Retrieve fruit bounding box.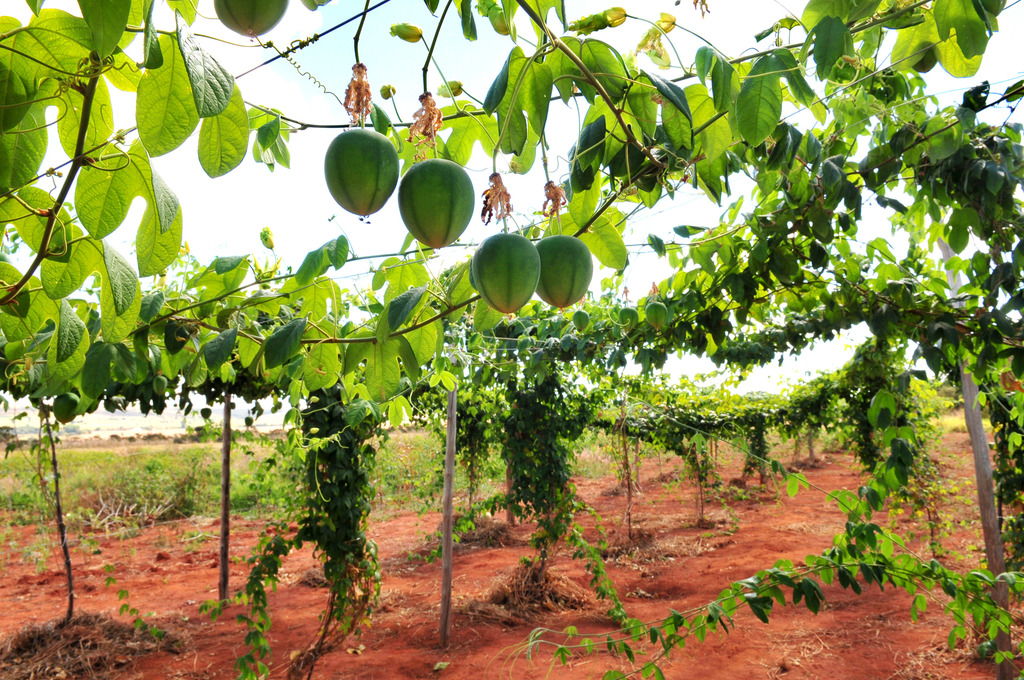
Bounding box: select_region(210, 0, 289, 40).
